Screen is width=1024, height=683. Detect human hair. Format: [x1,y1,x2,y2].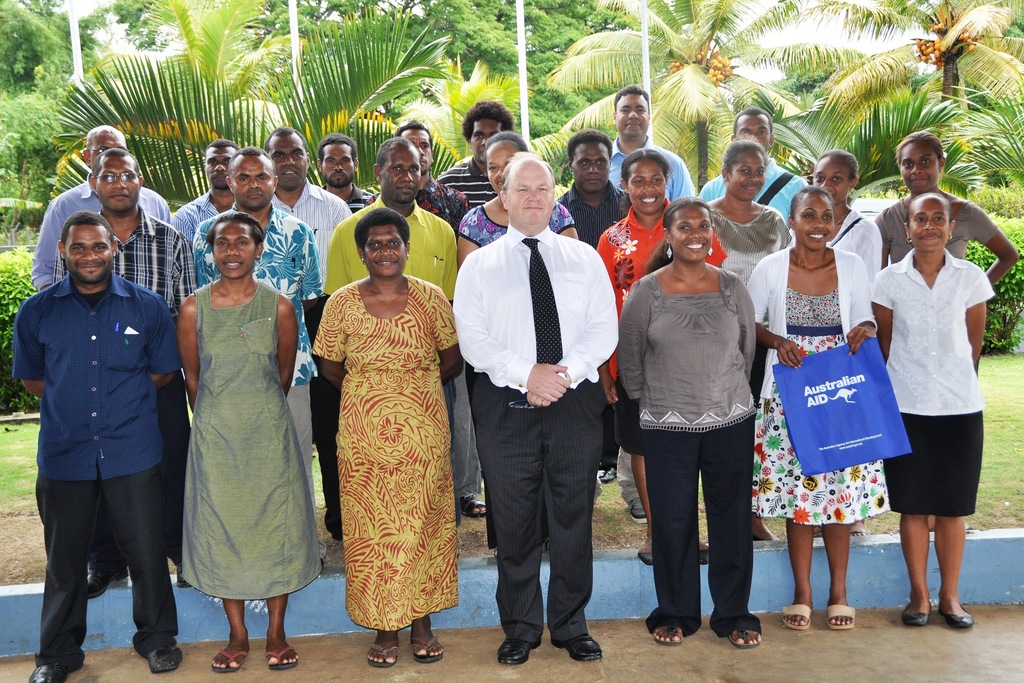
[620,147,671,185].
